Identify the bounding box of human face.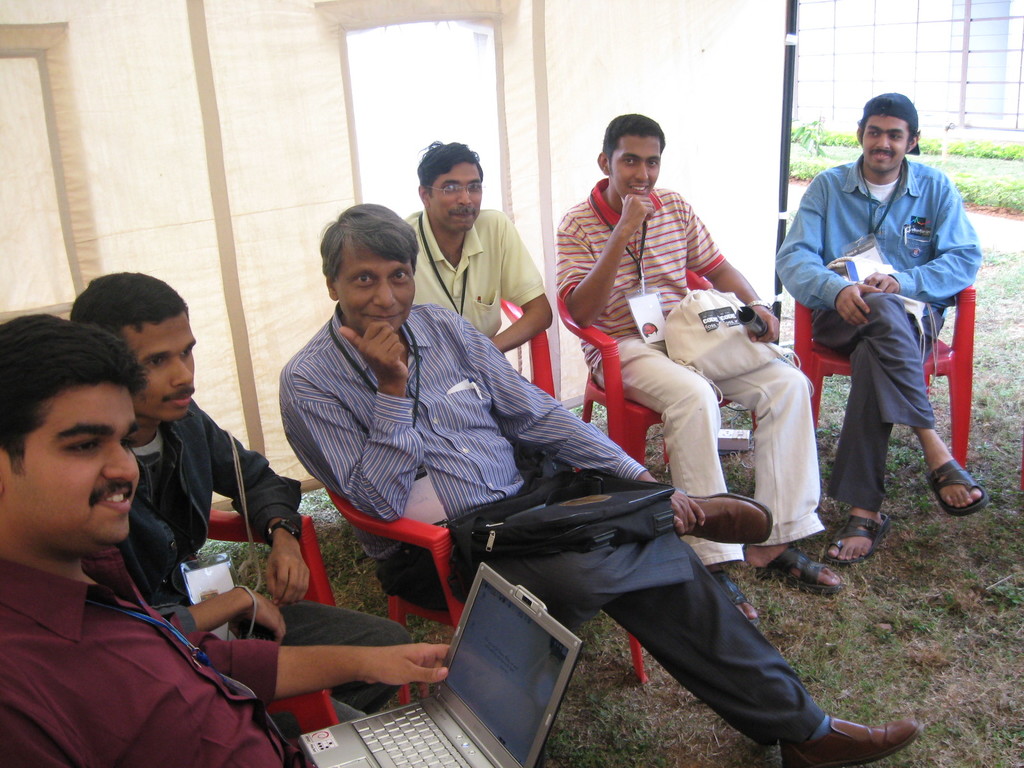
select_region(4, 383, 136, 541).
